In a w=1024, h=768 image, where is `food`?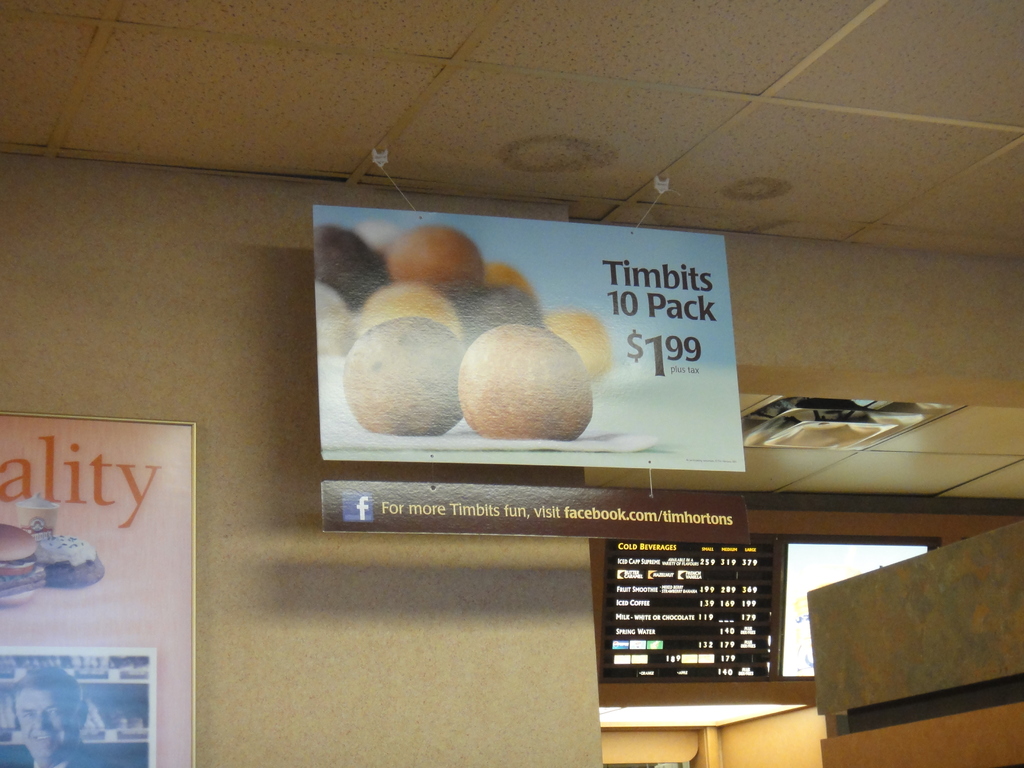
l=463, t=321, r=605, b=441.
